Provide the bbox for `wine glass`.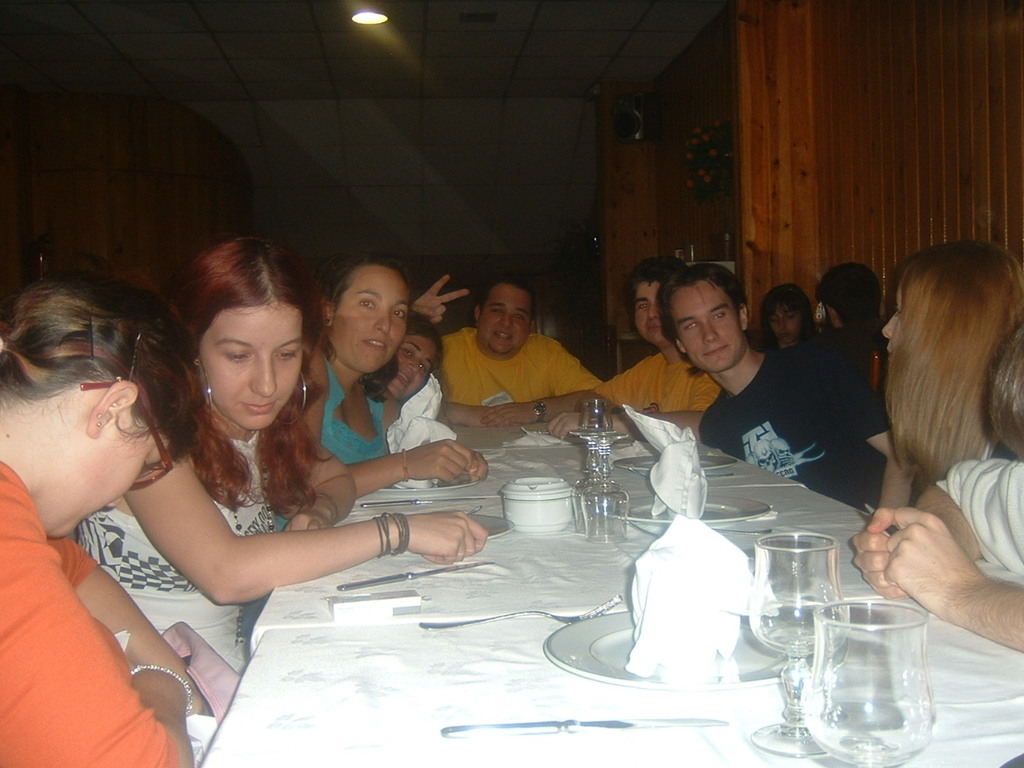
l=568, t=428, r=618, b=540.
